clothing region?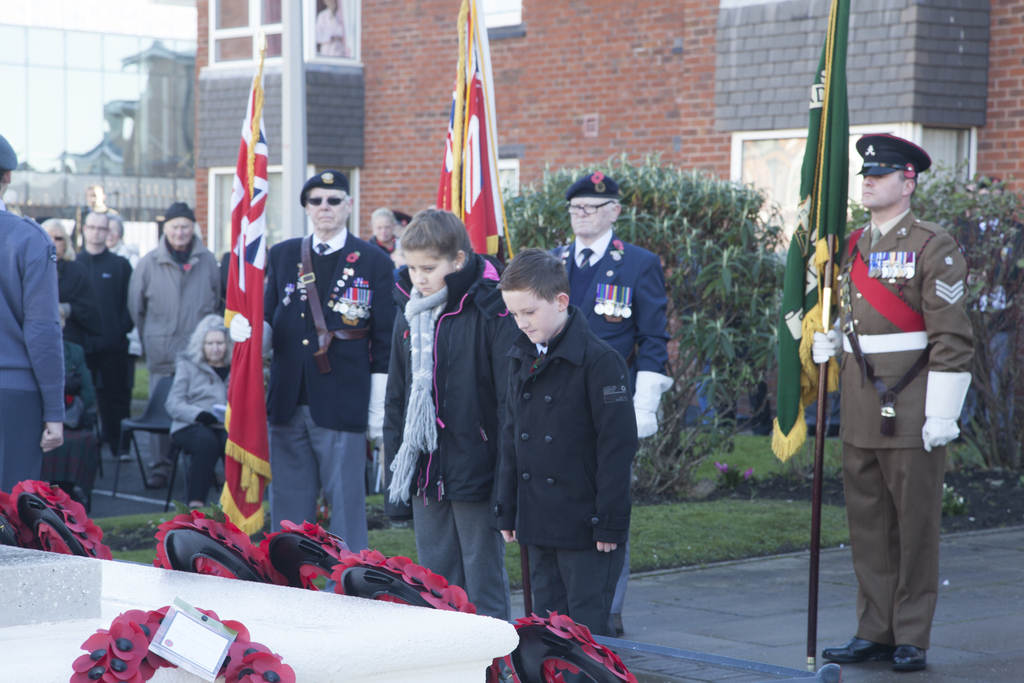
543/229/677/466
